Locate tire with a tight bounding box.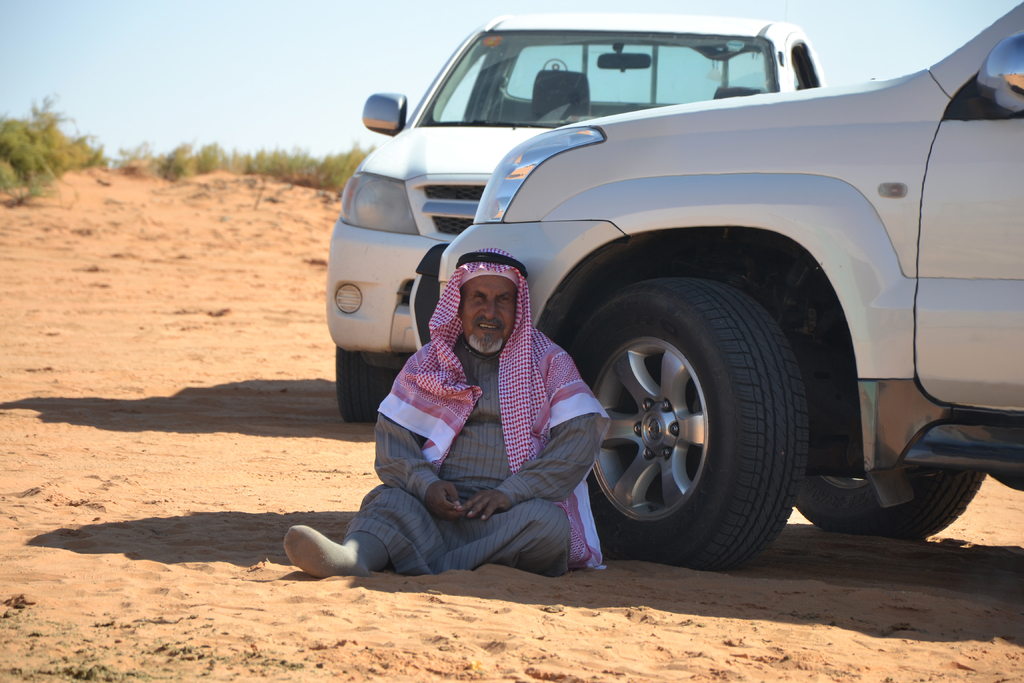
BBox(796, 468, 989, 540).
